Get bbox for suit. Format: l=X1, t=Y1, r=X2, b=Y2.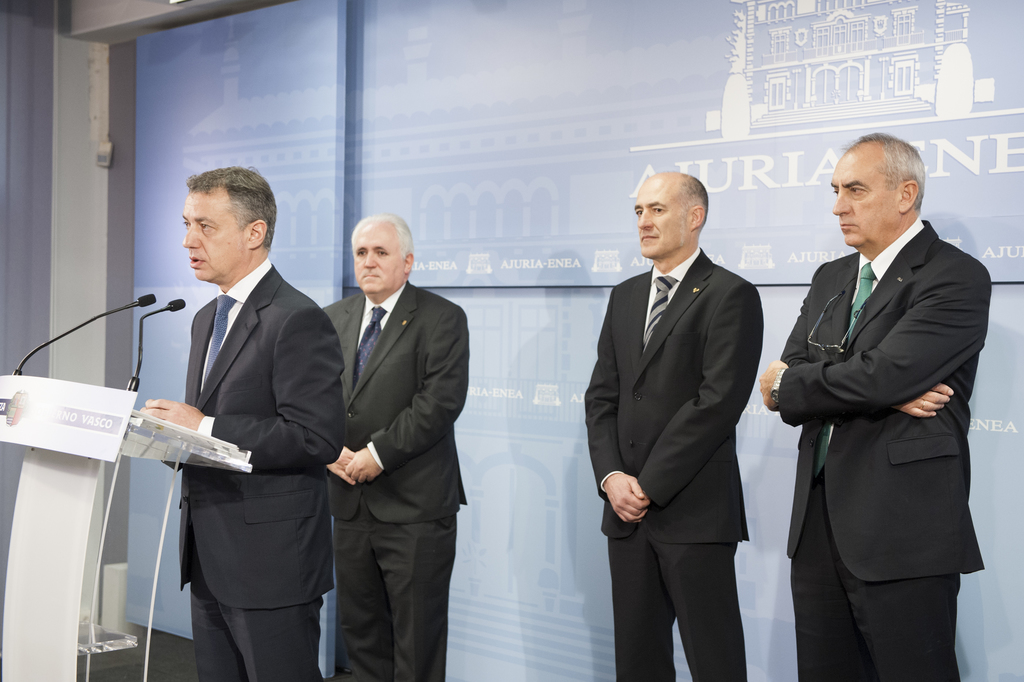
l=137, t=177, r=343, b=673.
